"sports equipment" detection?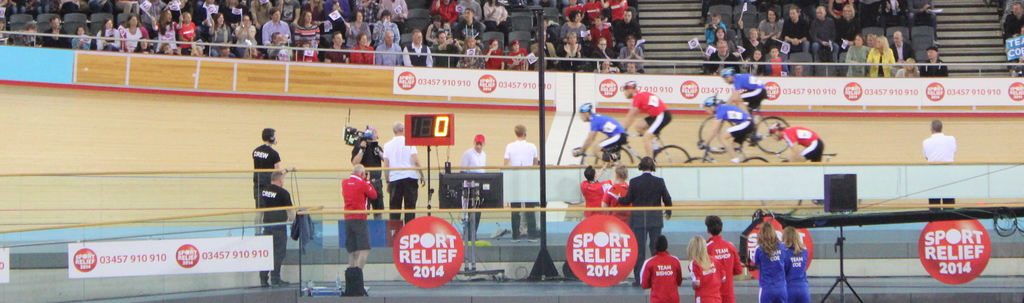
[x1=682, y1=142, x2=769, y2=163]
